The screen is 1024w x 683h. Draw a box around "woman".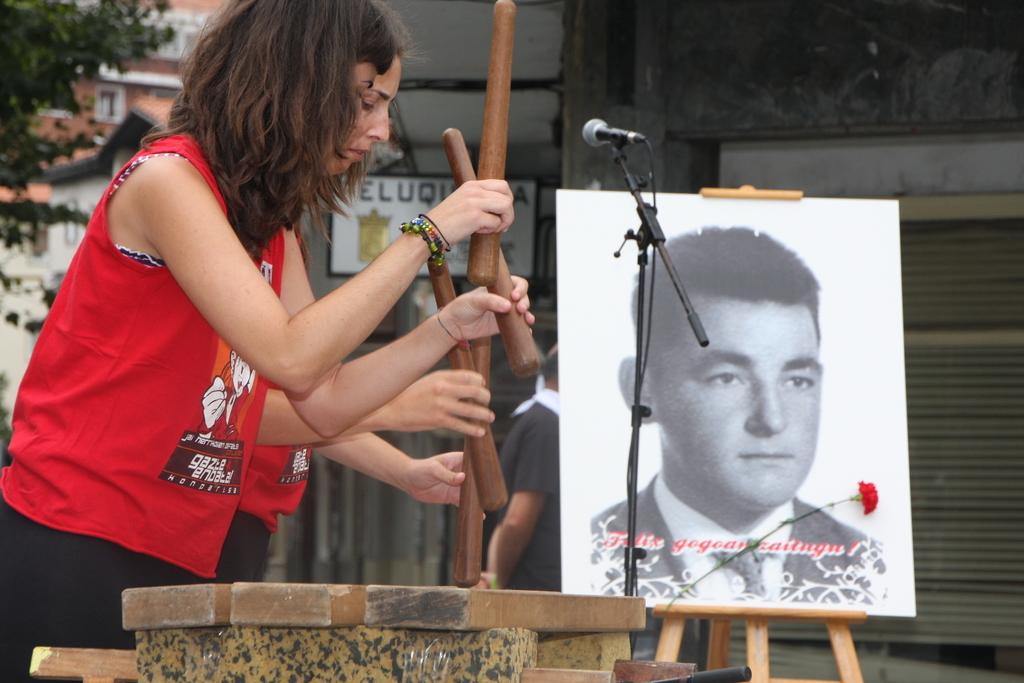
BBox(220, 37, 492, 588).
